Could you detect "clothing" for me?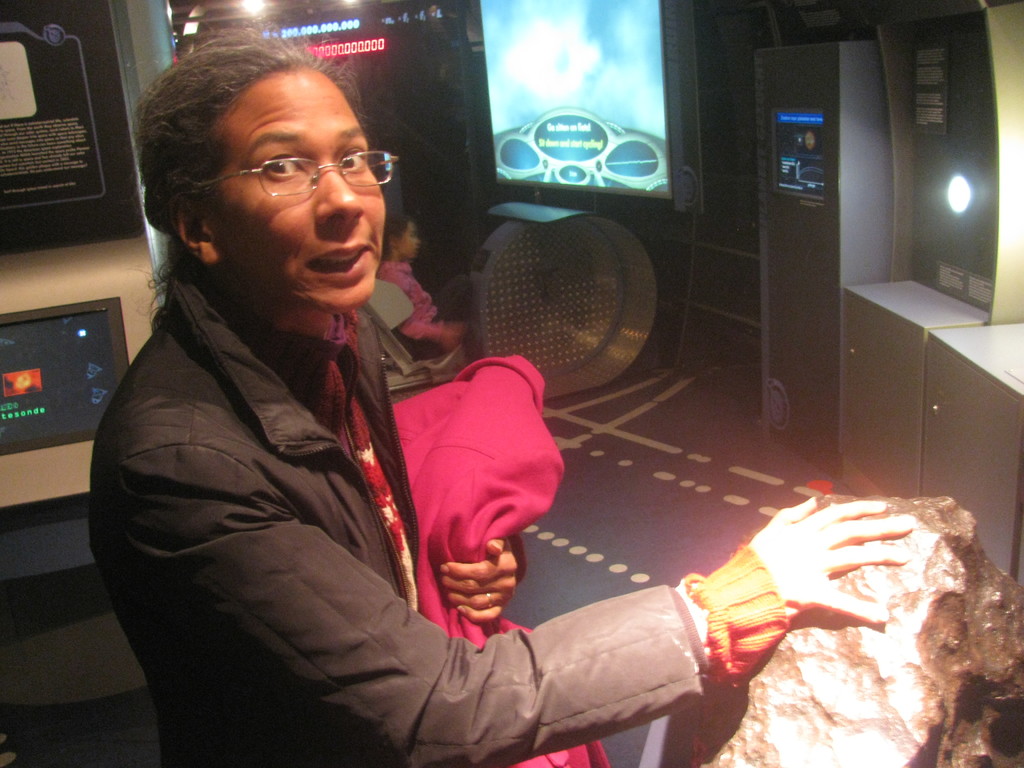
Detection result: (393,356,615,767).
